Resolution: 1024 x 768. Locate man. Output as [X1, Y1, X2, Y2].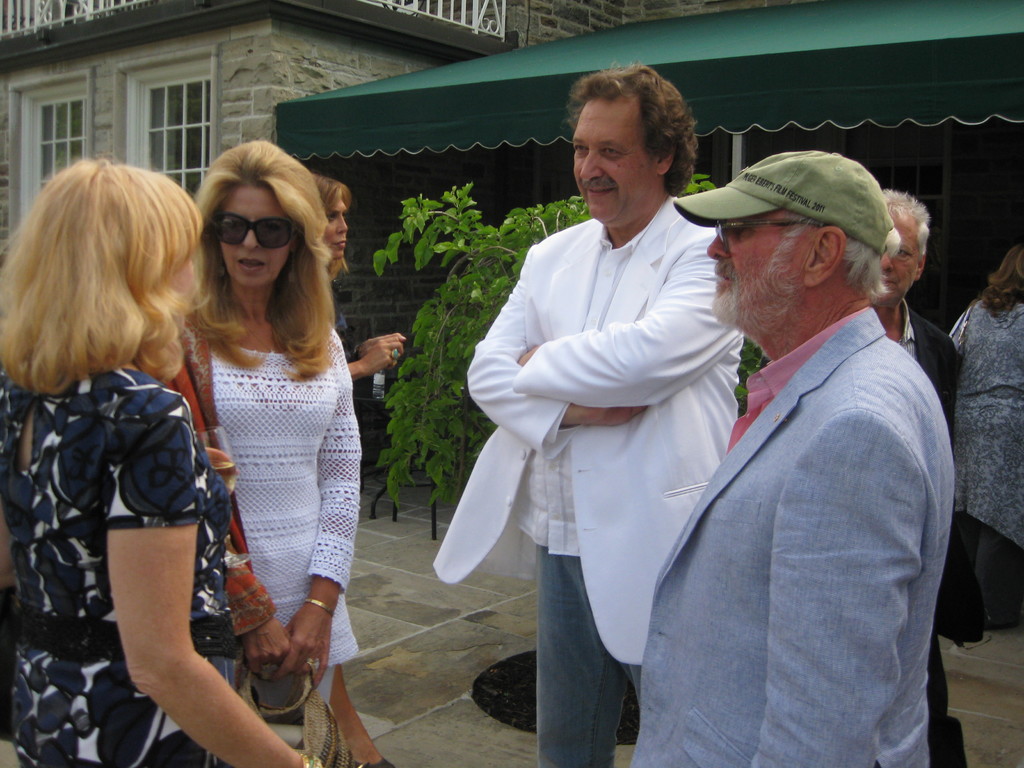
[869, 183, 959, 767].
